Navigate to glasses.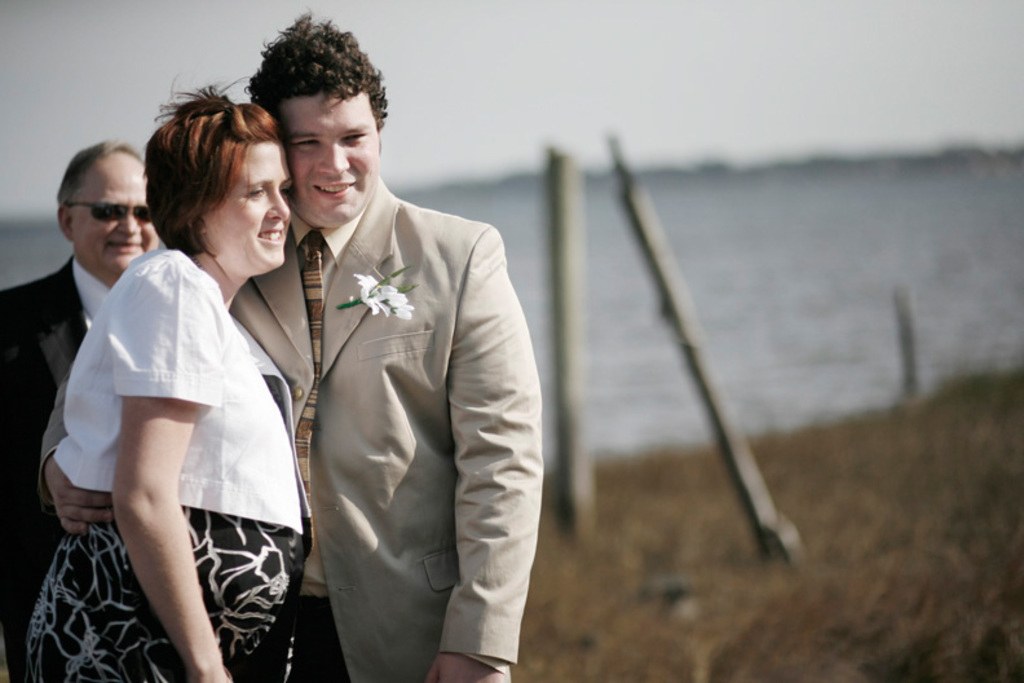
Navigation target: {"x1": 62, "y1": 199, "x2": 153, "y2": 226}.
